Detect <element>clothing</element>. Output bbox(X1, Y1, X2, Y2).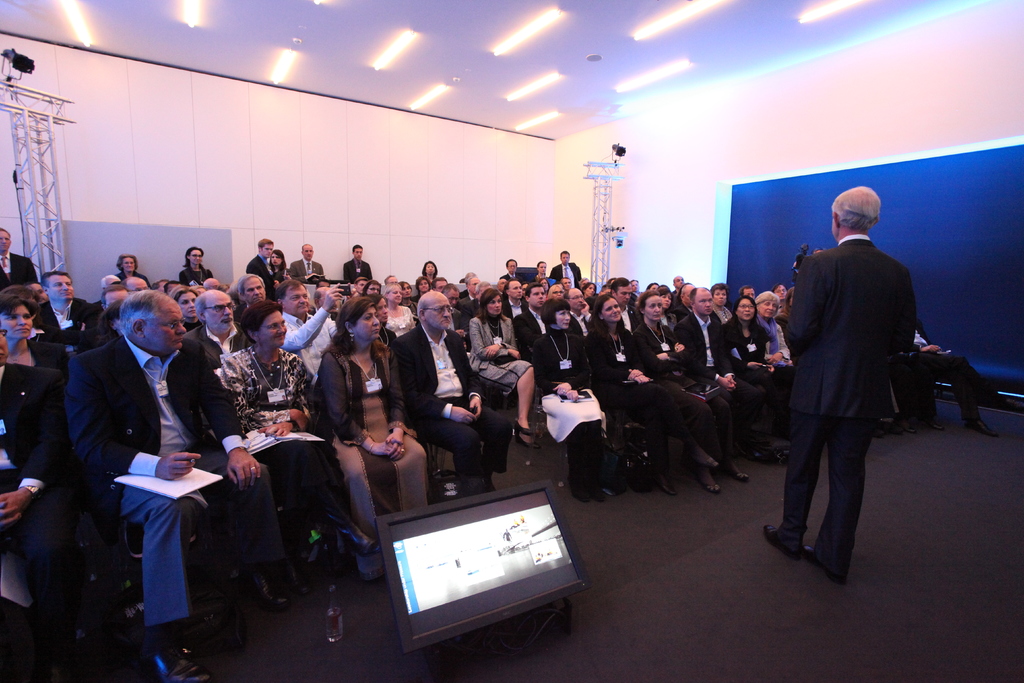
bbox(912, 327, 988, 431).
